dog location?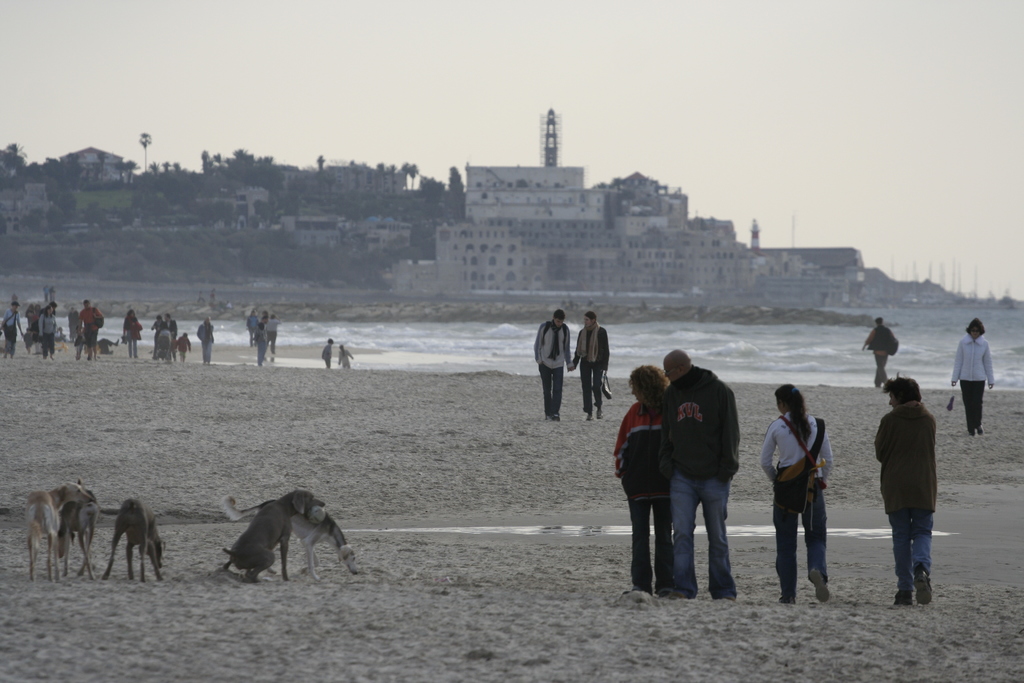
{"left": 216, "top": 497, "right": 359, "bottom": 568}
